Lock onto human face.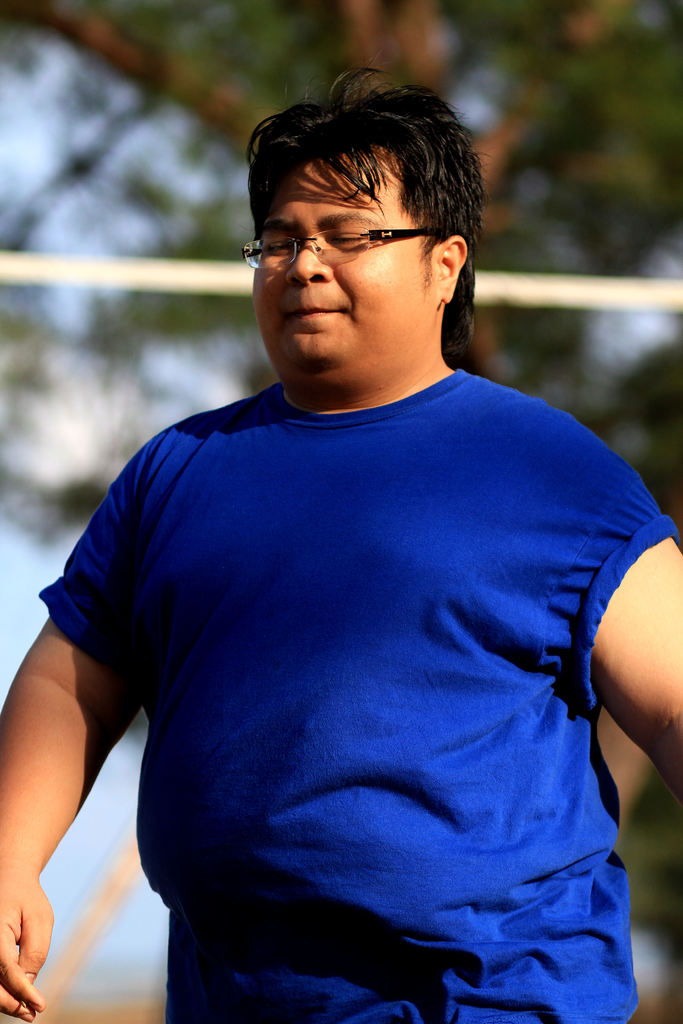
Locked: (253,141,437,367).
